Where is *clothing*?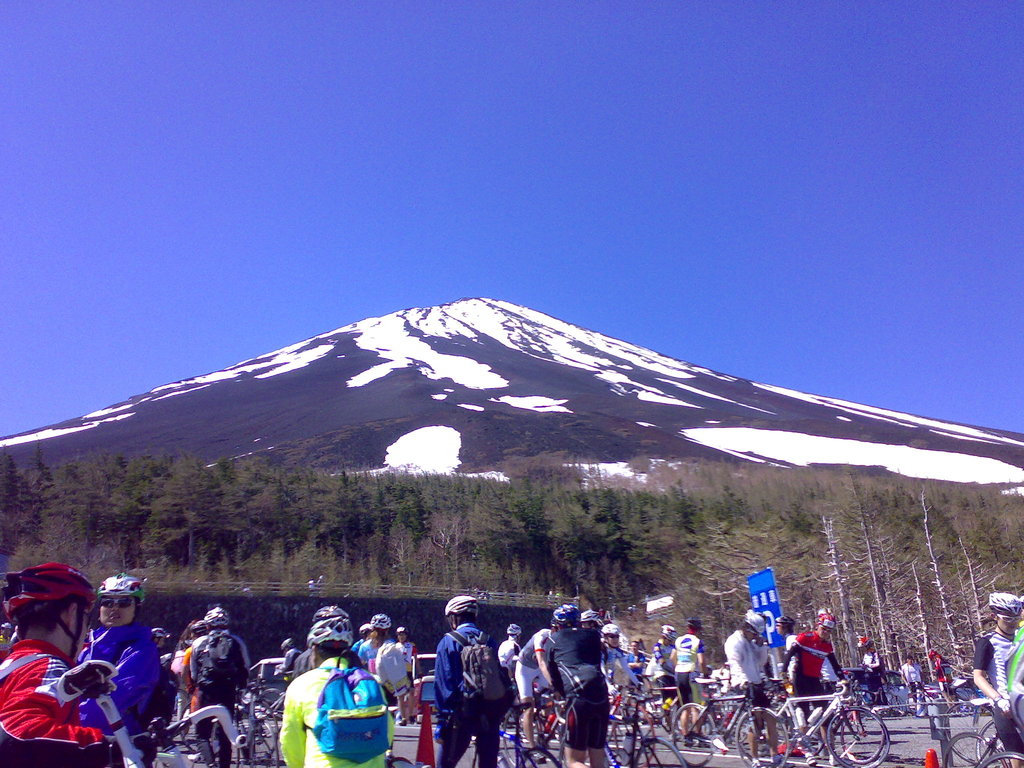
(x1=356, y1=633, x2=380, y2=666).
